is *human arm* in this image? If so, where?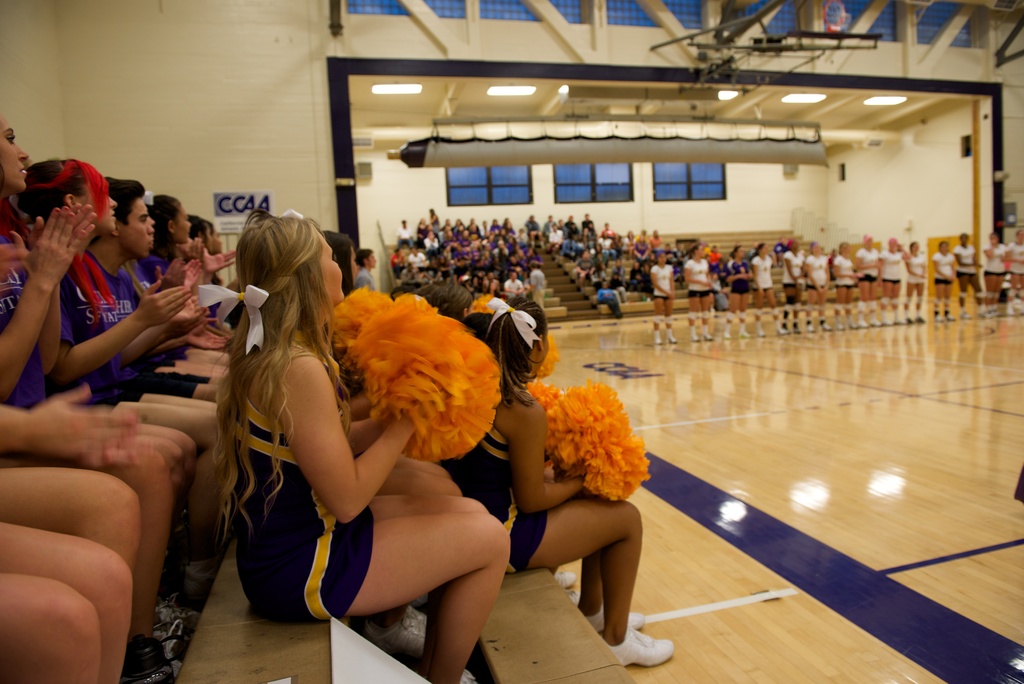
Yes, at bbox=[811, 256, 820, 290].
